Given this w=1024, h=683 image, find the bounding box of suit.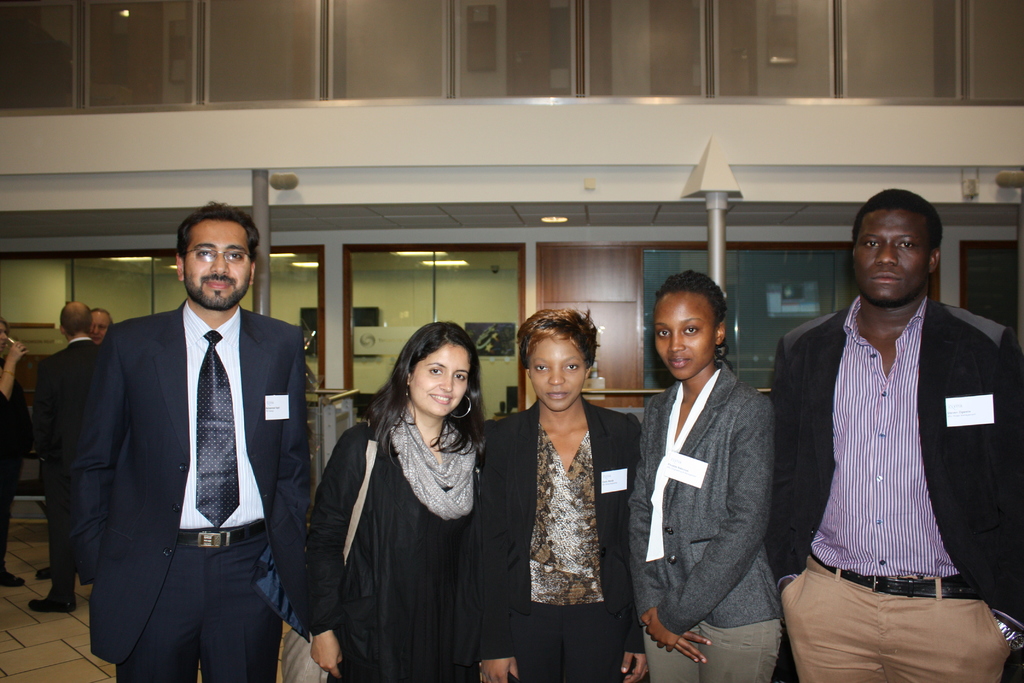
bbox=(767, 298, 1023, 609).
